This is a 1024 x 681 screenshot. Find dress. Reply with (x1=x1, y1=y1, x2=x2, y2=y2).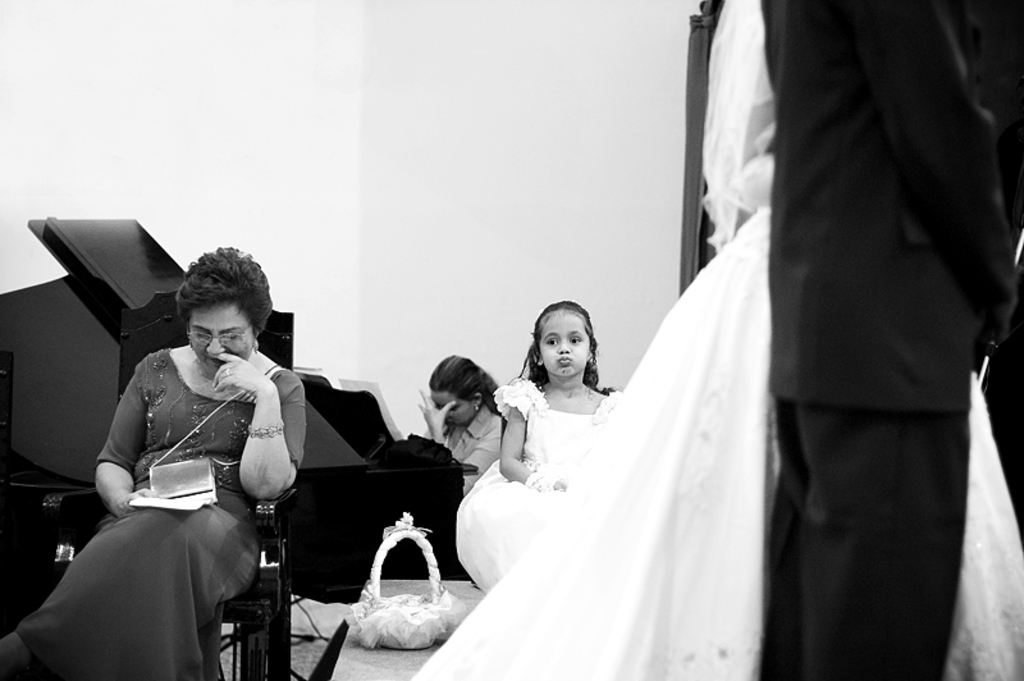
(x1=3, y1=348, x2=312, y2=680).
